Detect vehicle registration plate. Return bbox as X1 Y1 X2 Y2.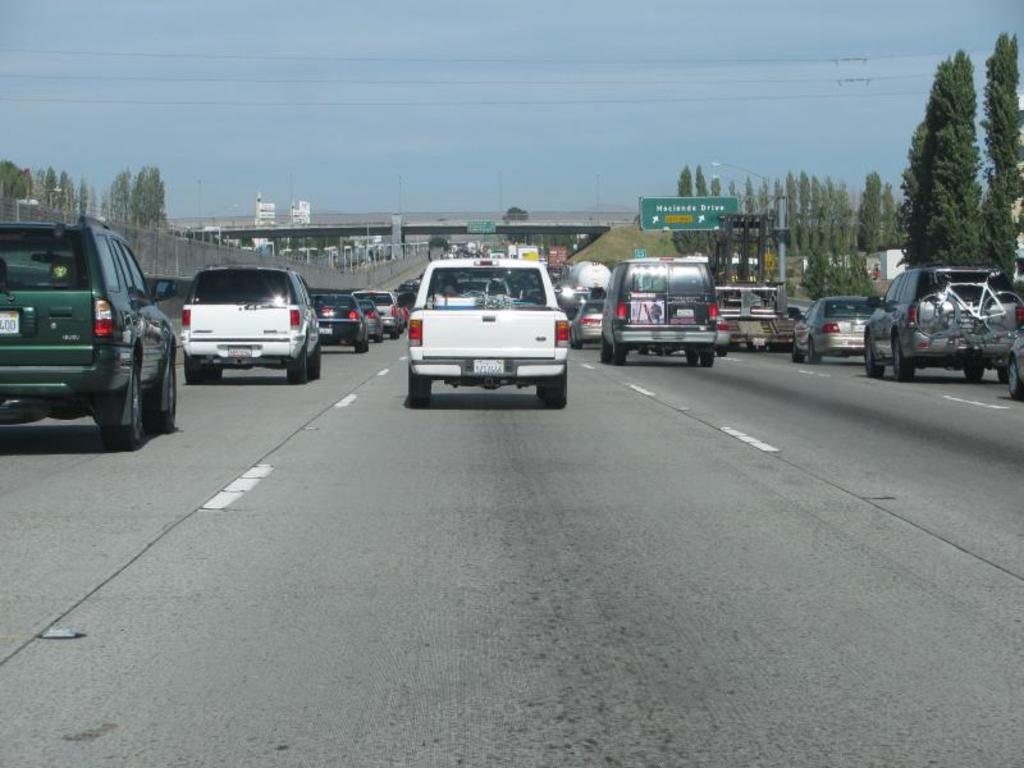
314 323 335 332.
